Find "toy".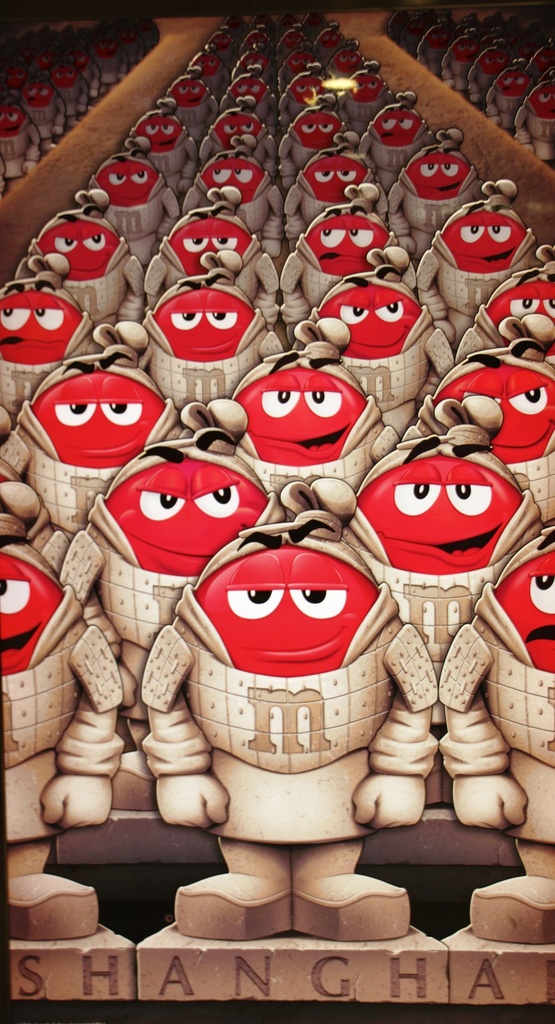
left=0, top=58, right=33, bottom=106.
